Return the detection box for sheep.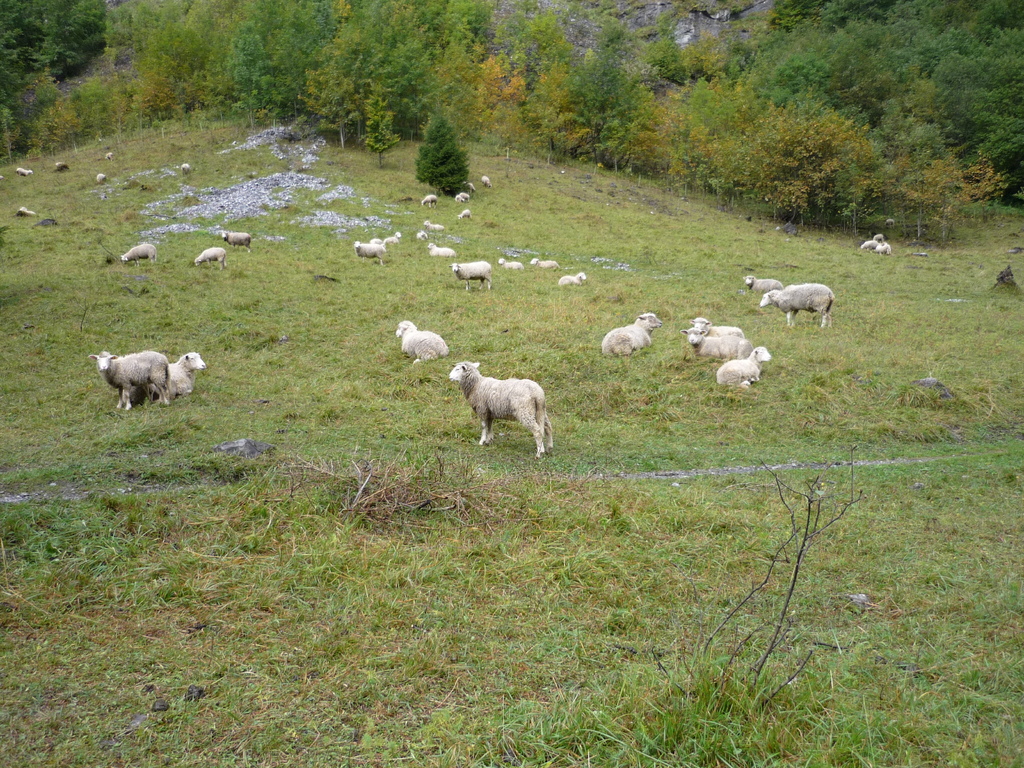
[x1=180, y1=162, x2=193, y2=176].
